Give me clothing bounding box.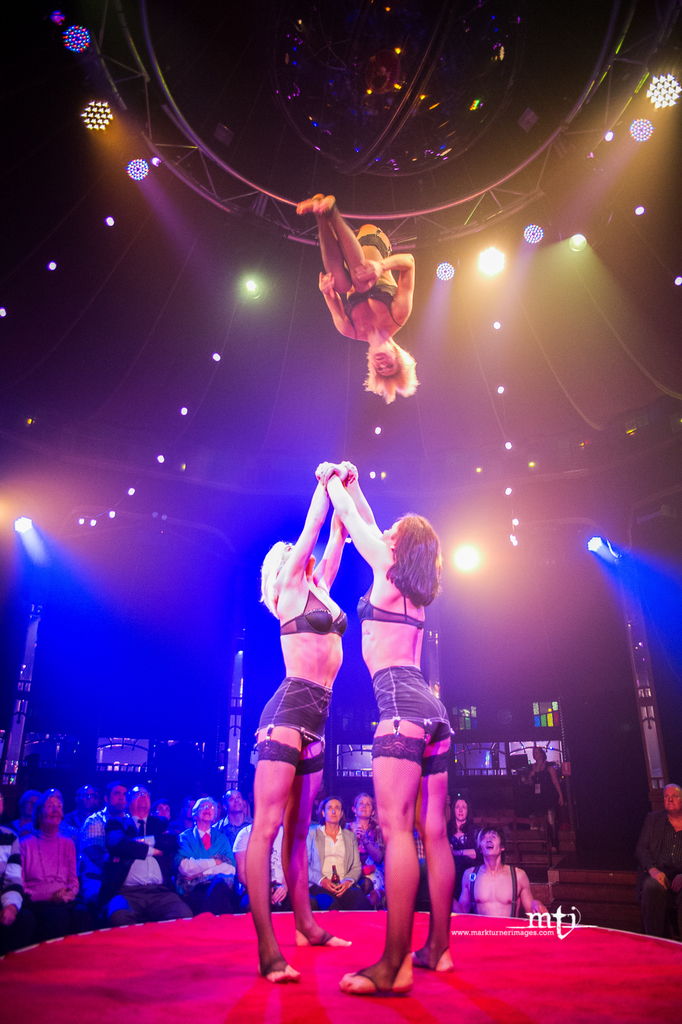
select_region(451, 820, 504, 863).
